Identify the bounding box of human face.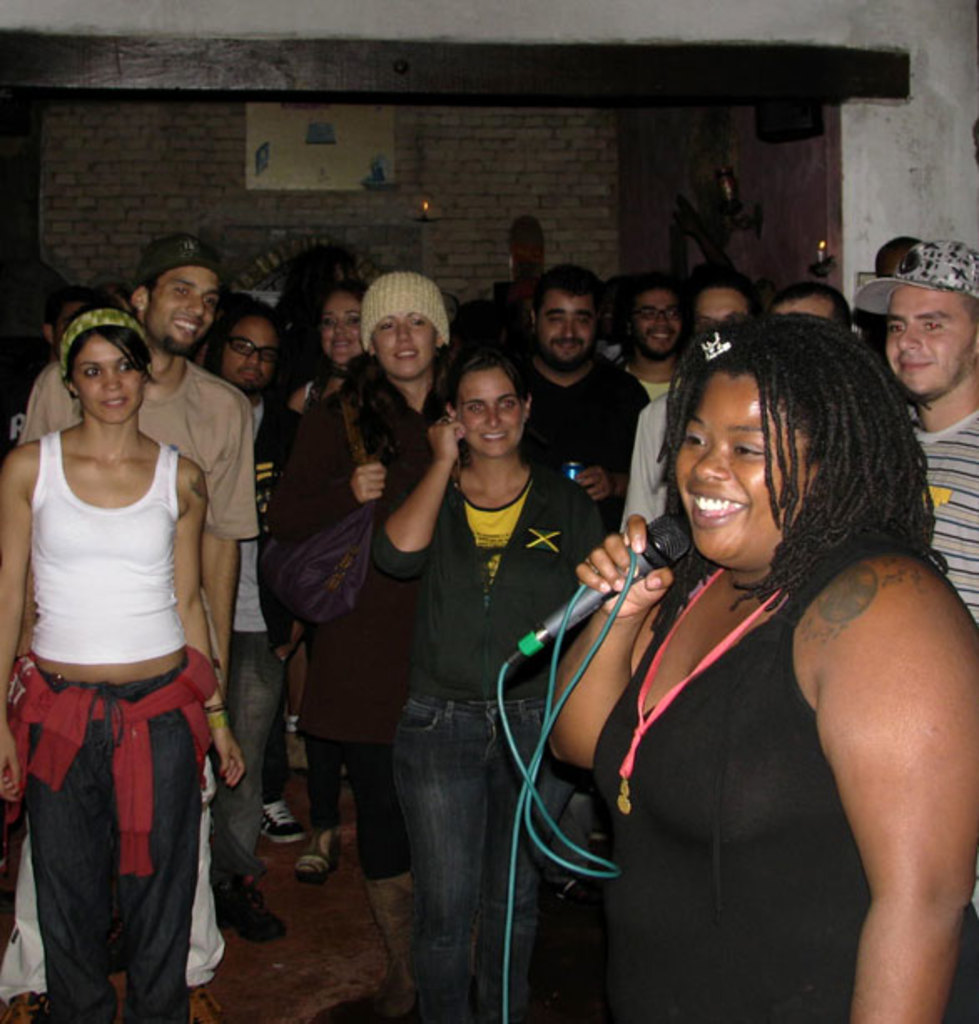
box=[698, 292, 747, 321].
